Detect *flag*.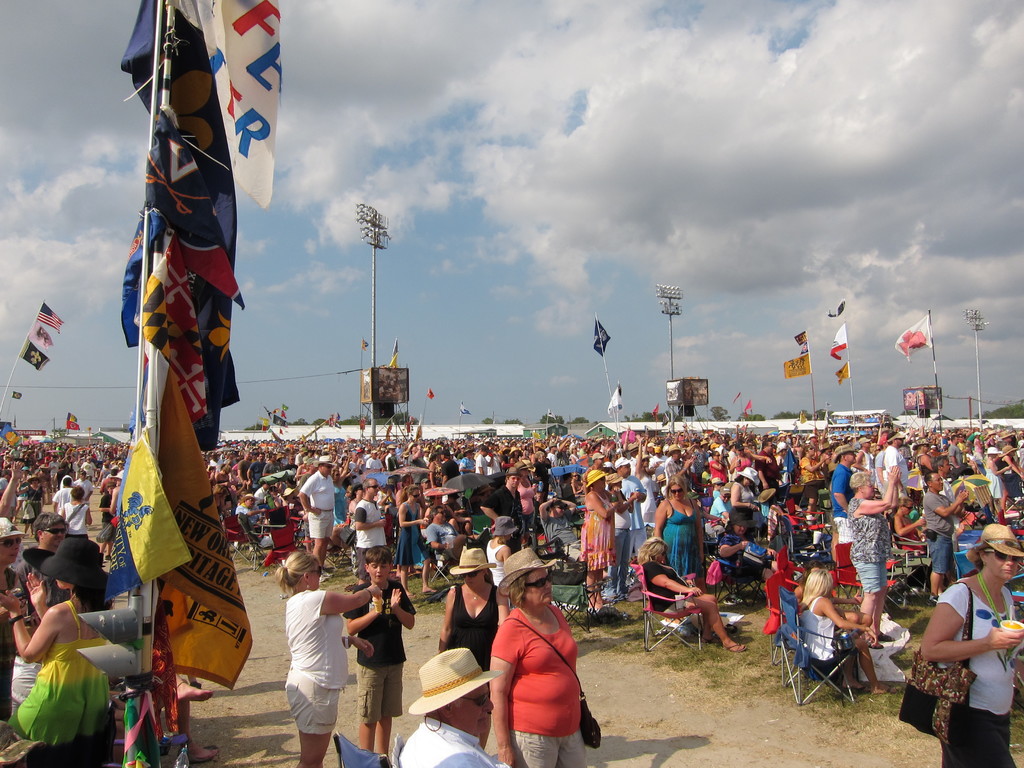
Detected at <box>9,337,51,368</box>.
